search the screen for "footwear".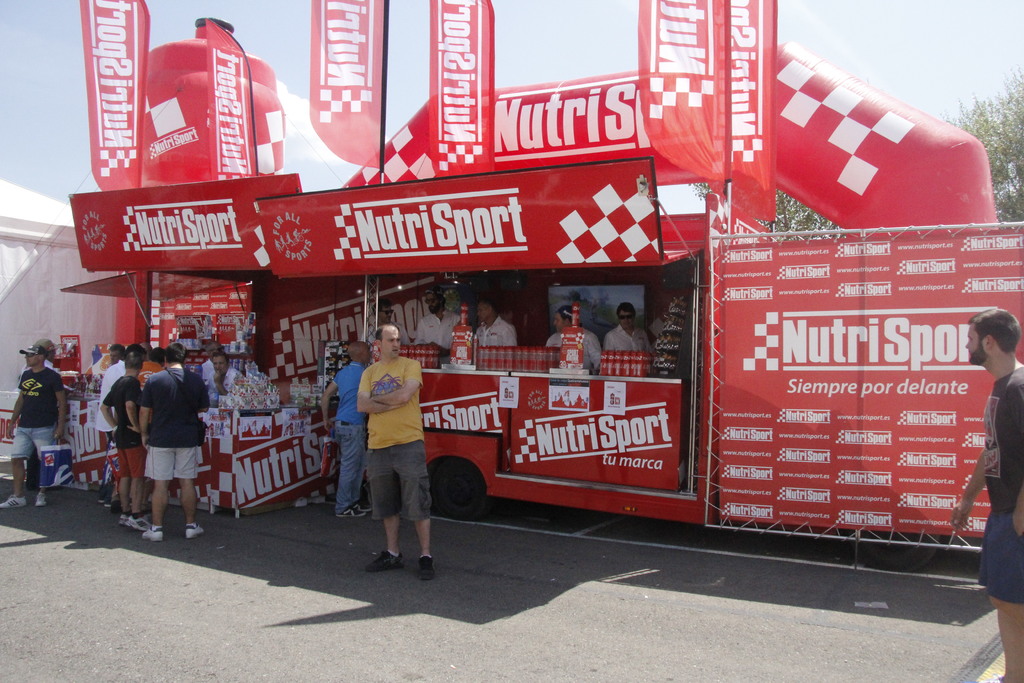
Found at region(129, 516, 155, 531).
